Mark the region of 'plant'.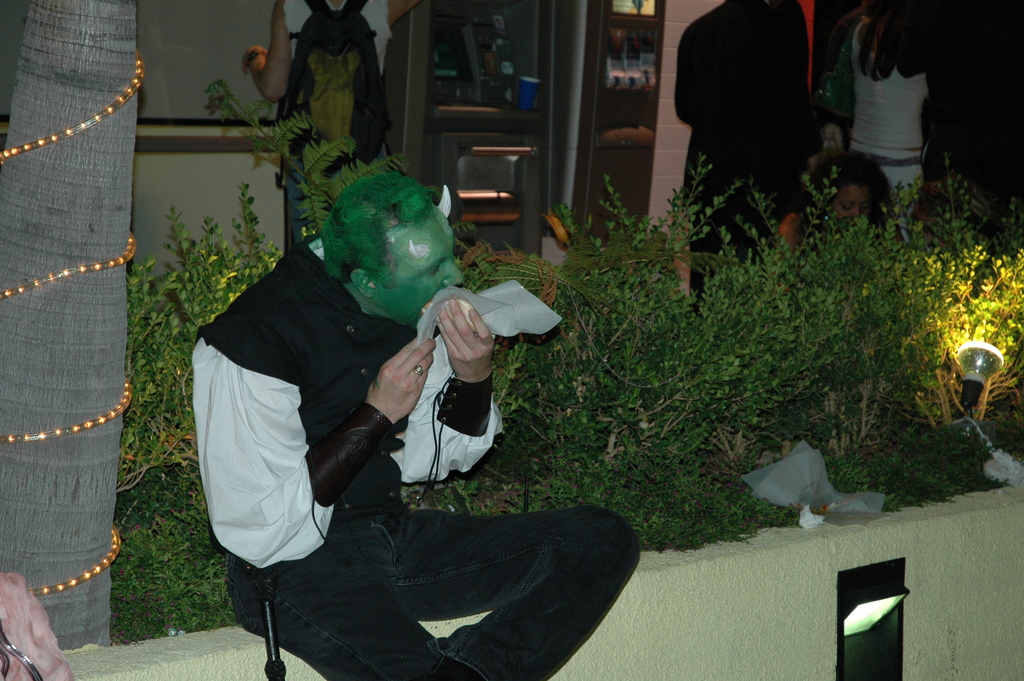
Region: <bbox>728, 459, 836, 550</bbox>.
